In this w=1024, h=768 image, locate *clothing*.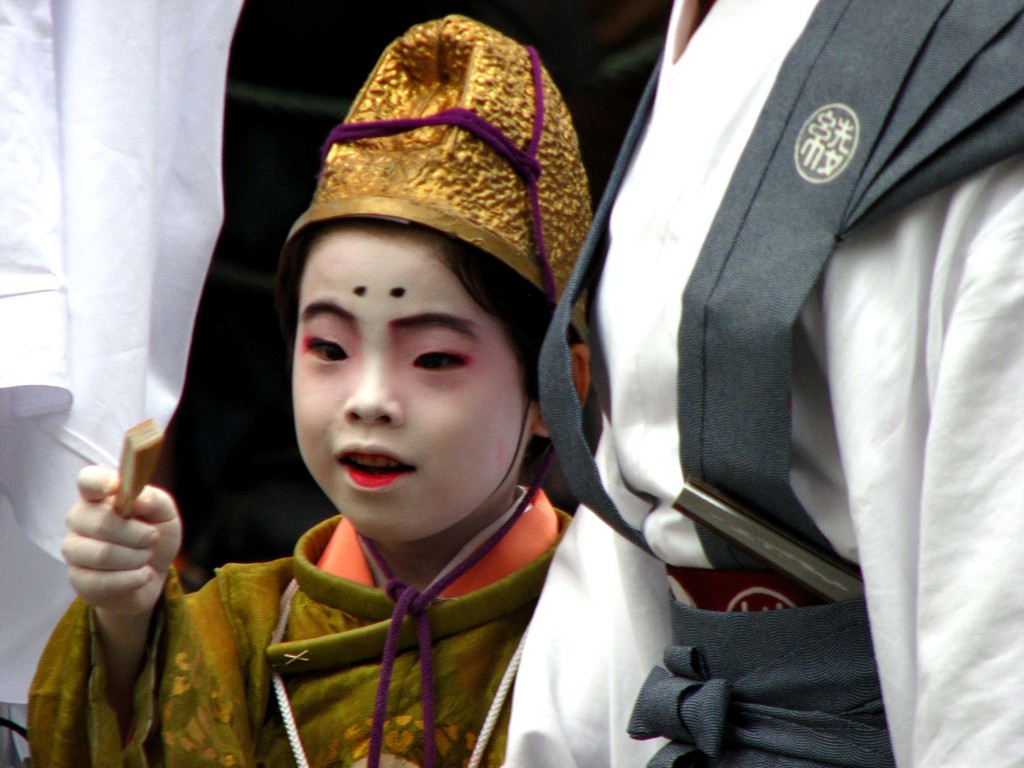
Bounding box: locate(108, 435, 620, 765).
